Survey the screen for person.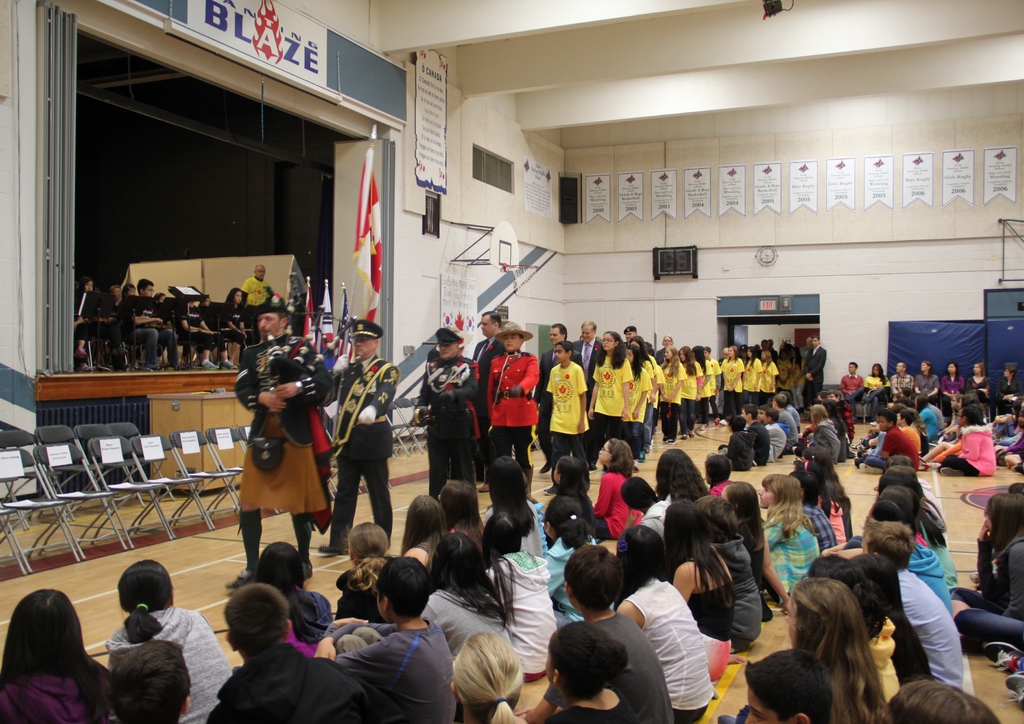
Survey found: select_region(120, 278, 186, 371).
